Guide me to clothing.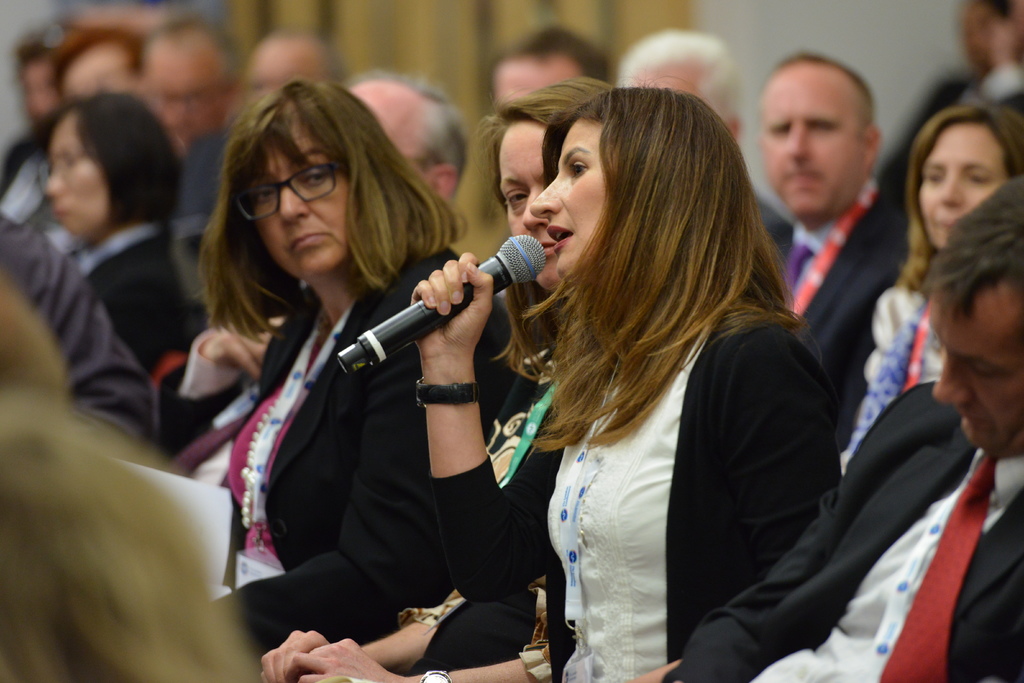
Guidance: 885, 67, 1023, 206.
